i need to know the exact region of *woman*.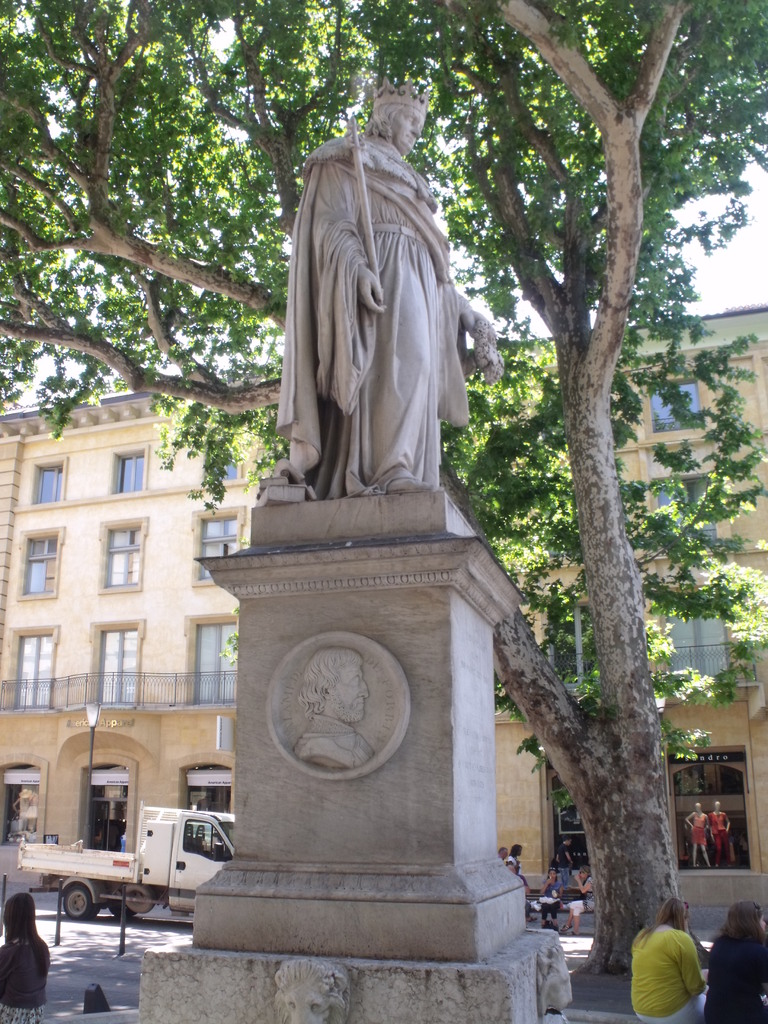
Region: x1=624 y1=891 x2=706 y2=1023.
